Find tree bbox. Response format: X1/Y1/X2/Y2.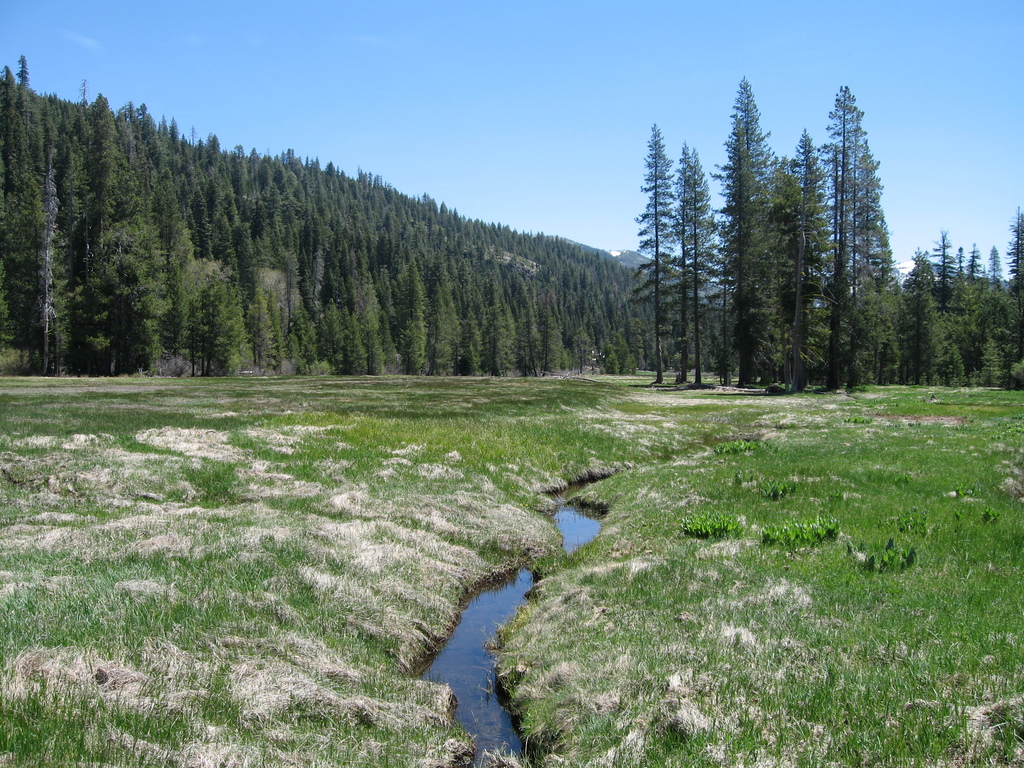
345/319/371/374.
